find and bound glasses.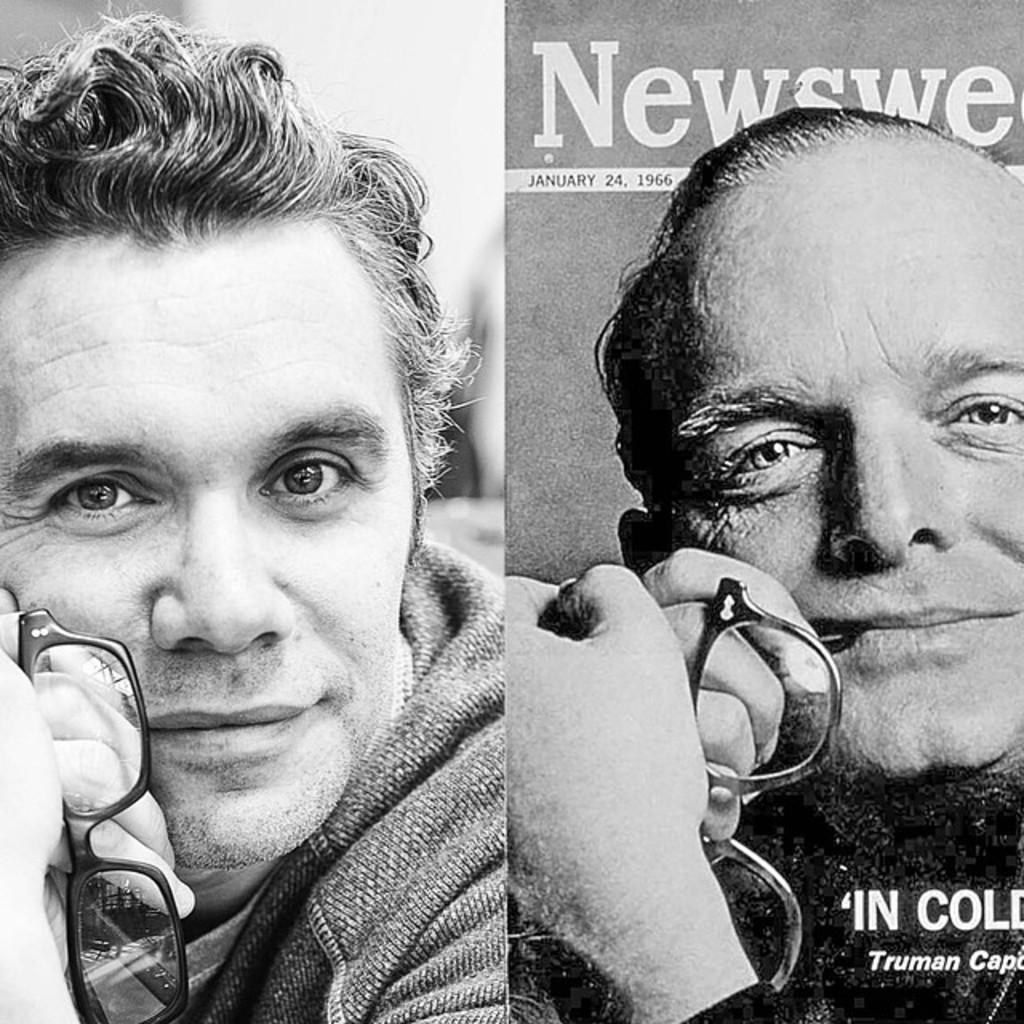
Bound: bbox=(18, 606, 195, 1022).
